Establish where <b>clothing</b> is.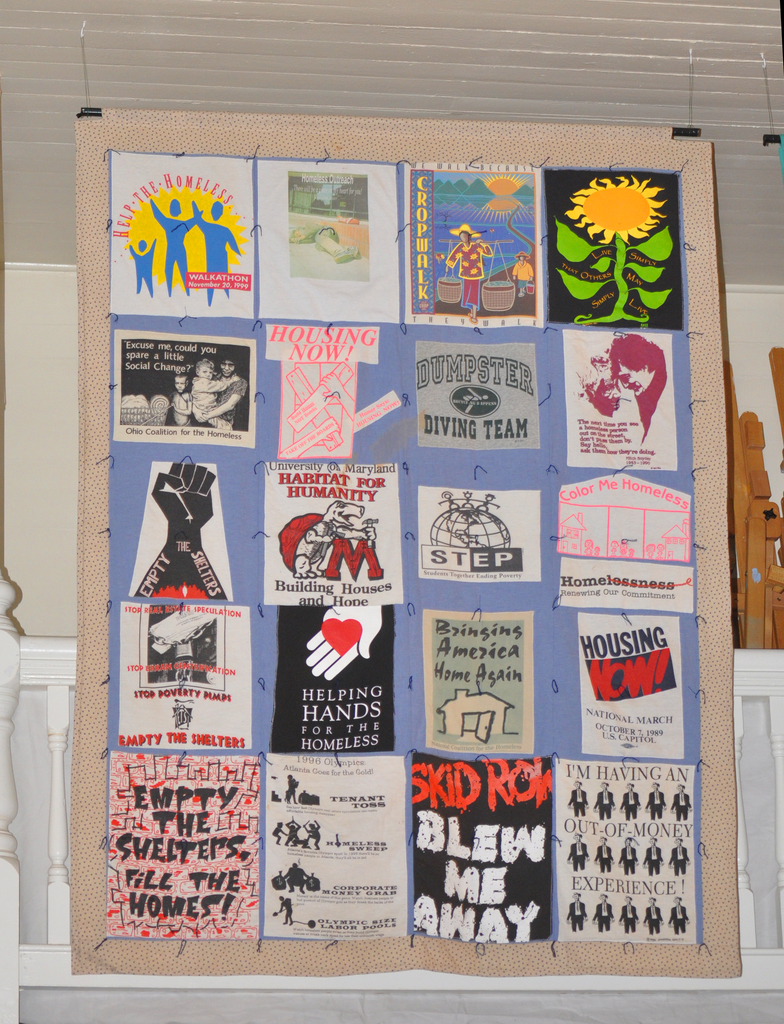
Established at x1=593, y1=842, x2=614, y2=875.
